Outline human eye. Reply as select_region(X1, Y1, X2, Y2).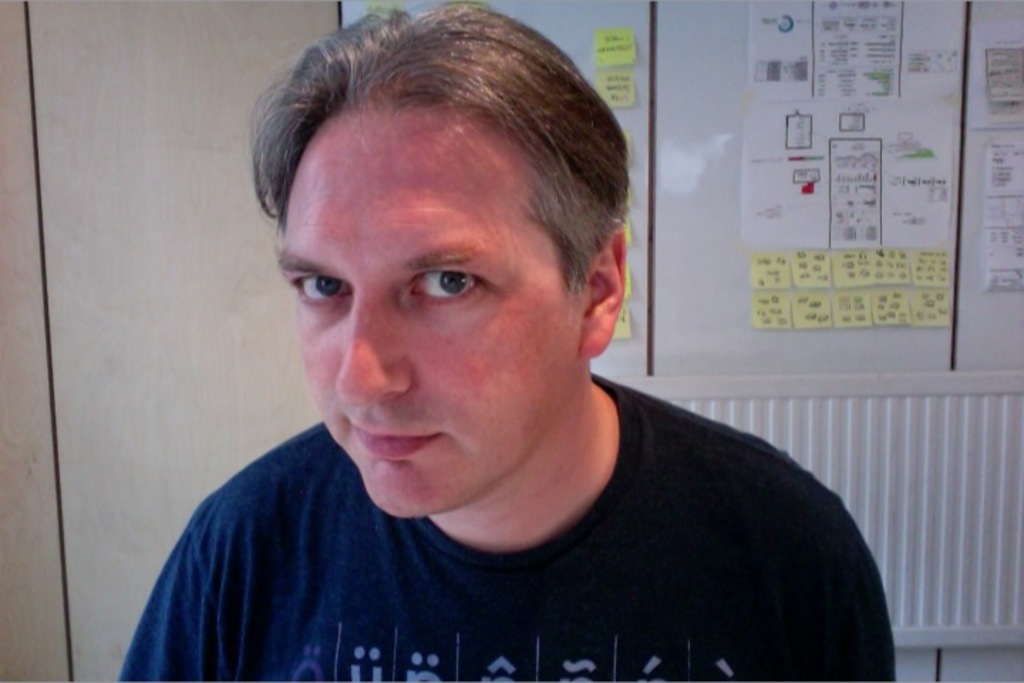
select_region(282, 276, 347, 312).
